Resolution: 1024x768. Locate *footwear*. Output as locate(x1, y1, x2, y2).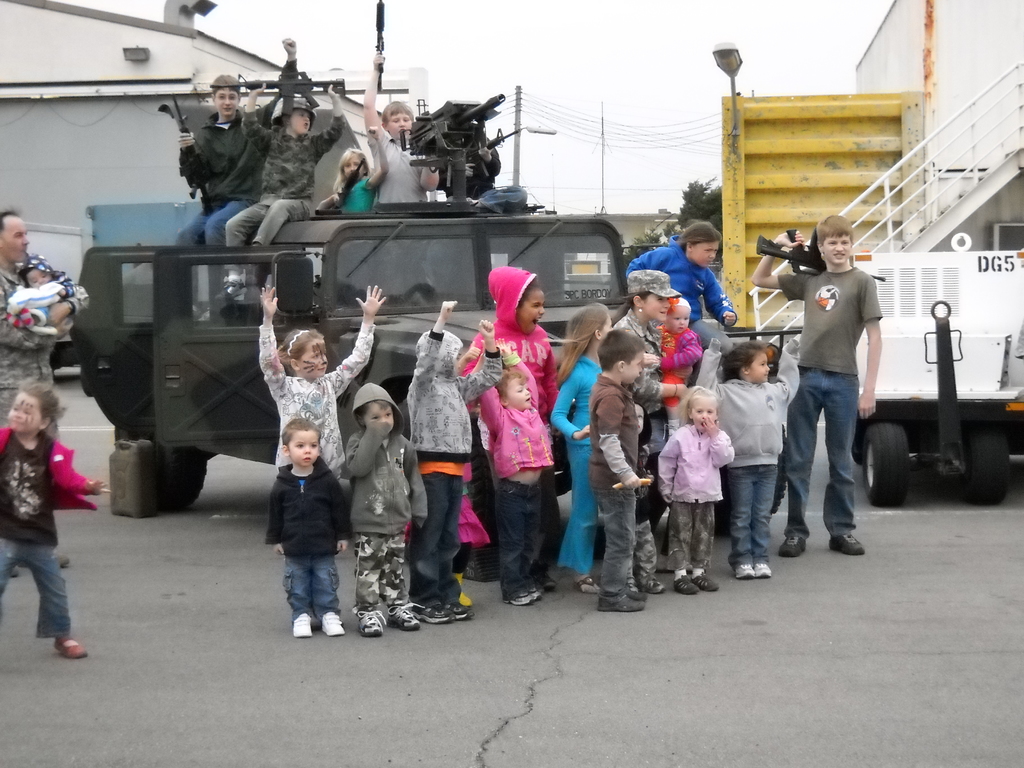
locate(597, 589, 649, 610).
